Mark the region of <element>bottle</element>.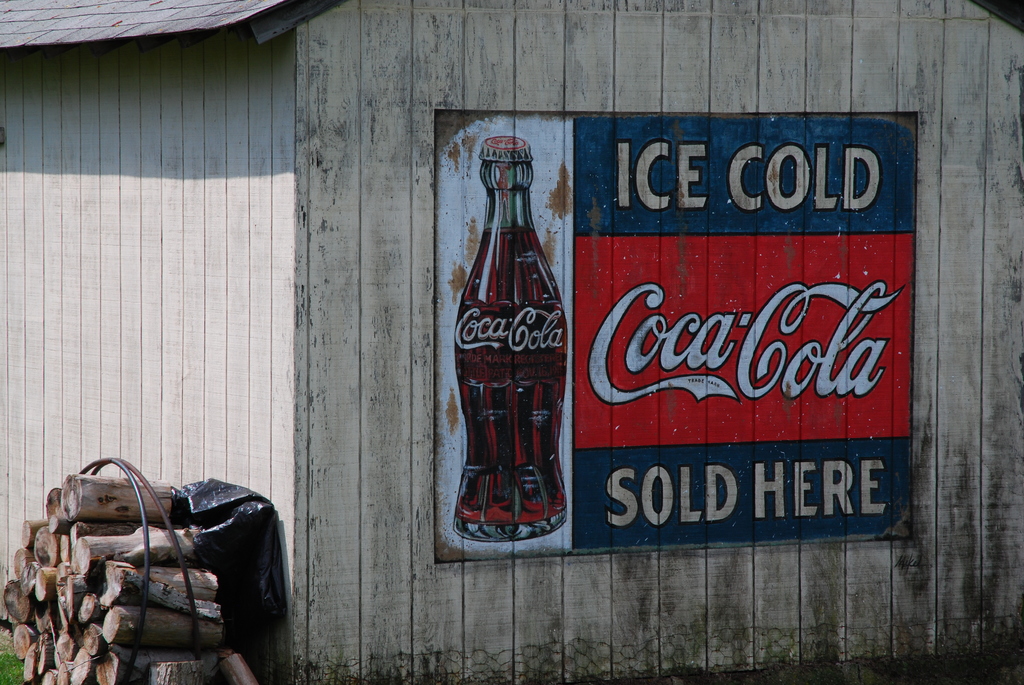
Region: crop(443, 111, 568, 579).
